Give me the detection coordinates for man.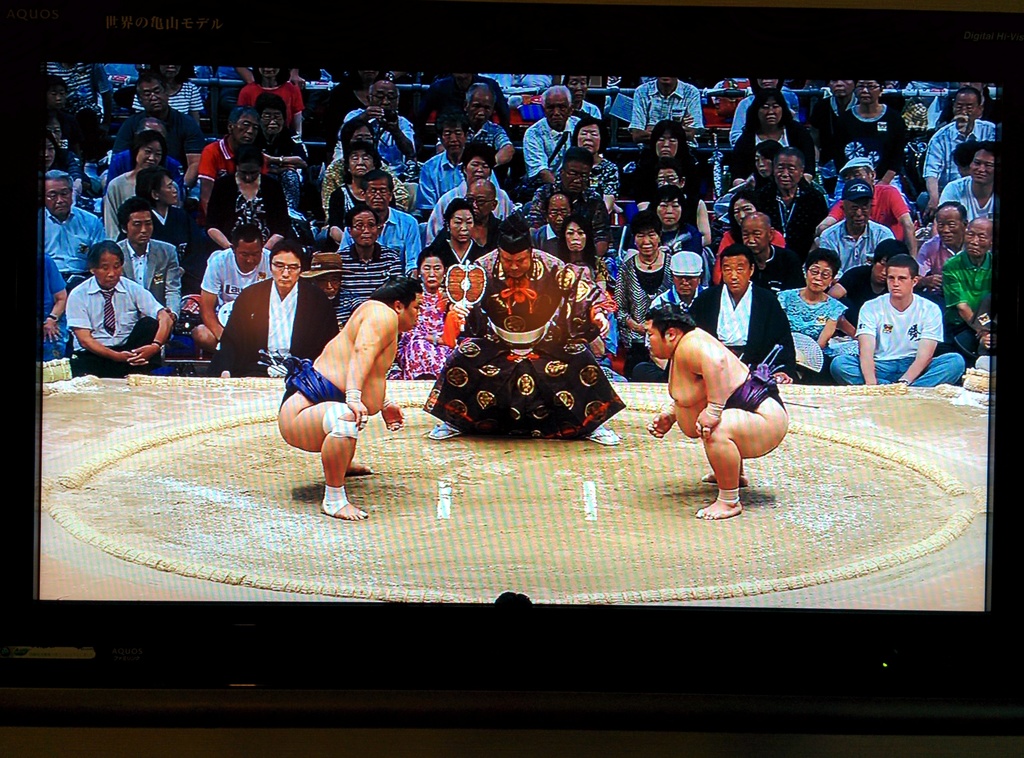
crop(643, 308, 793, 520).
